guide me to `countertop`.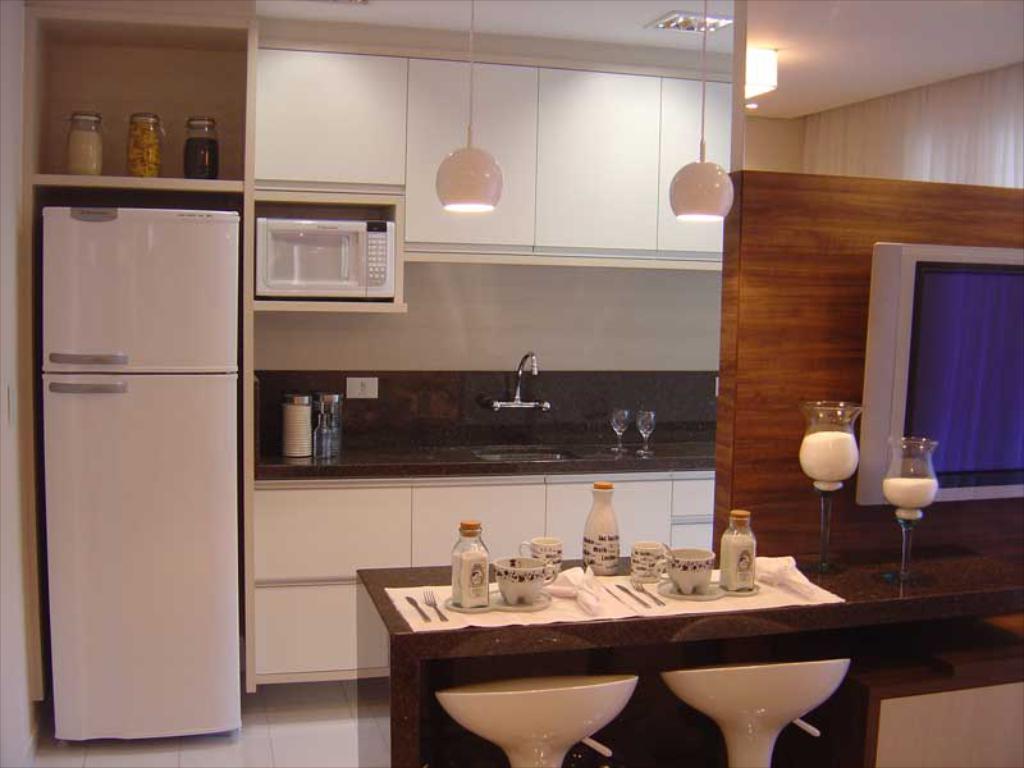
Guidance: <box>360,536,1023,657</box>.
